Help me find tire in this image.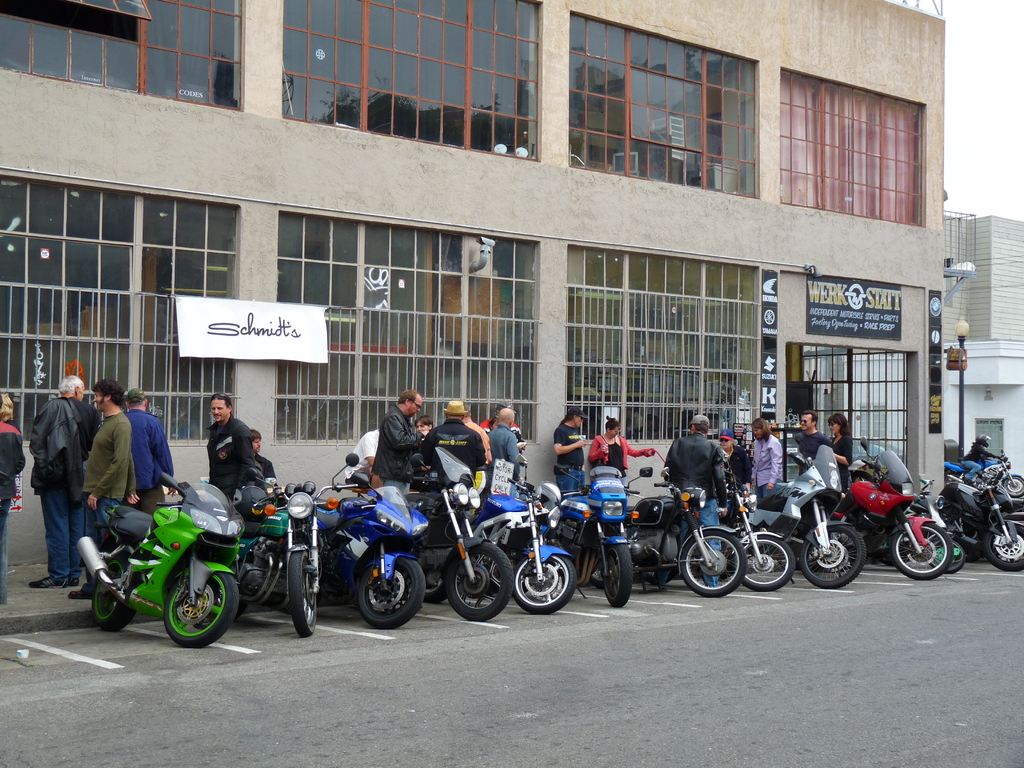
Found it: (164, 574, 236, 648).
